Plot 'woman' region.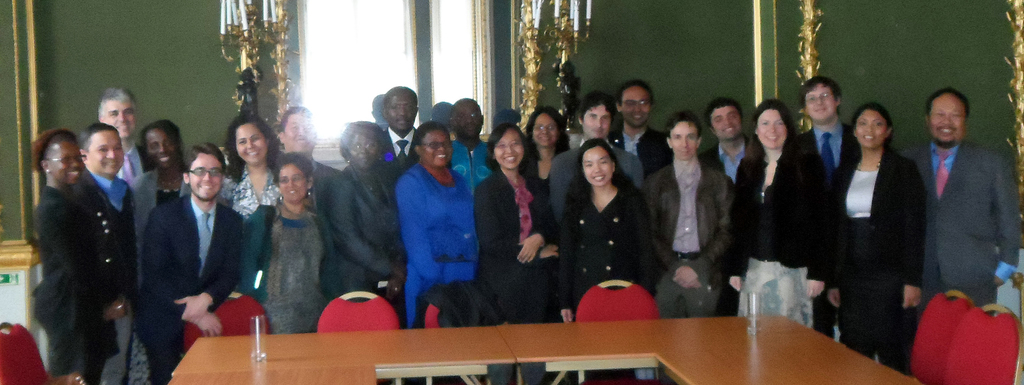
Plotted at BBox(125, 120, 192, 384).
